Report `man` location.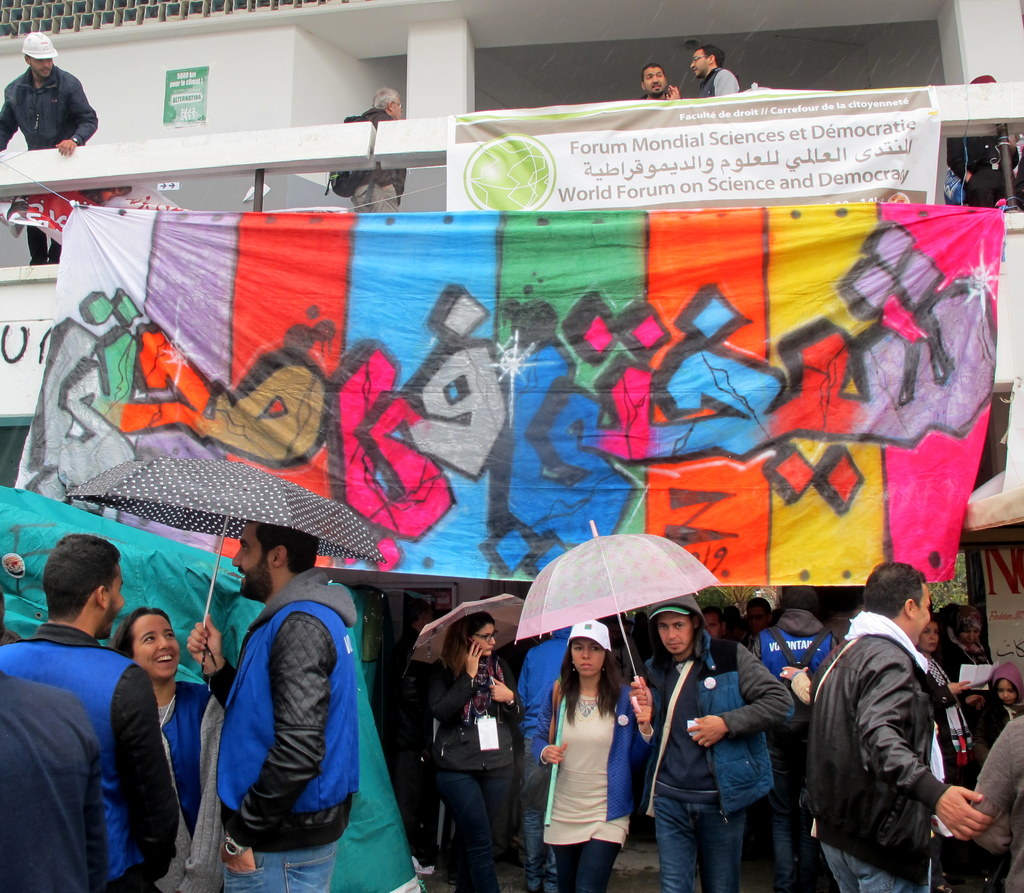
Report: Rect(687, 40, 748, 101).
